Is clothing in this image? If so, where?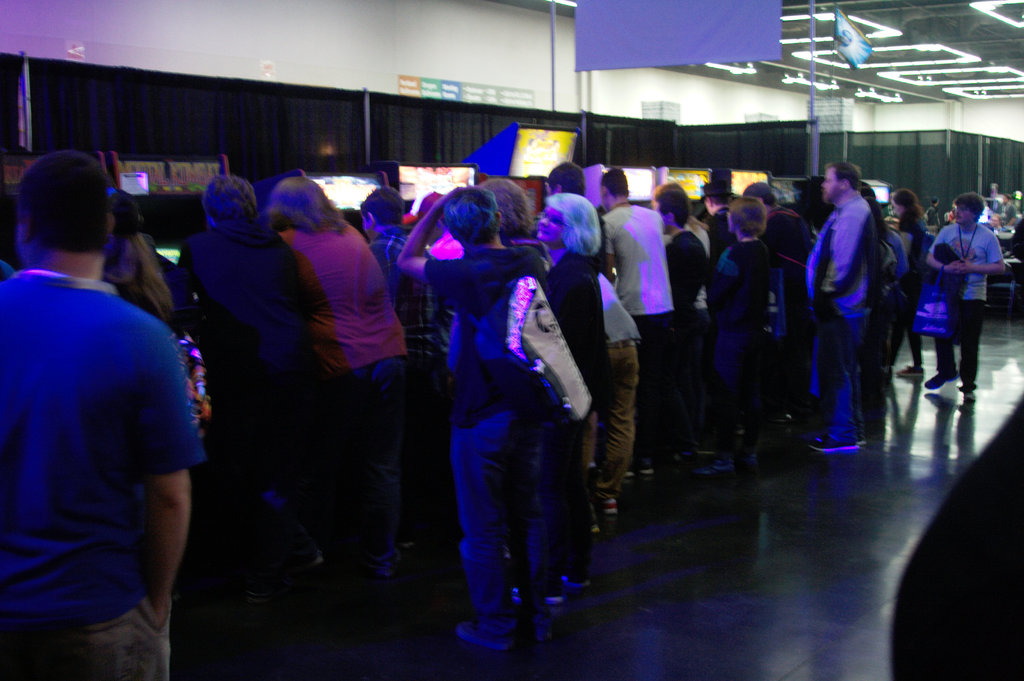
Yes, at (left=412, top=246, right=570, bottom=639).
